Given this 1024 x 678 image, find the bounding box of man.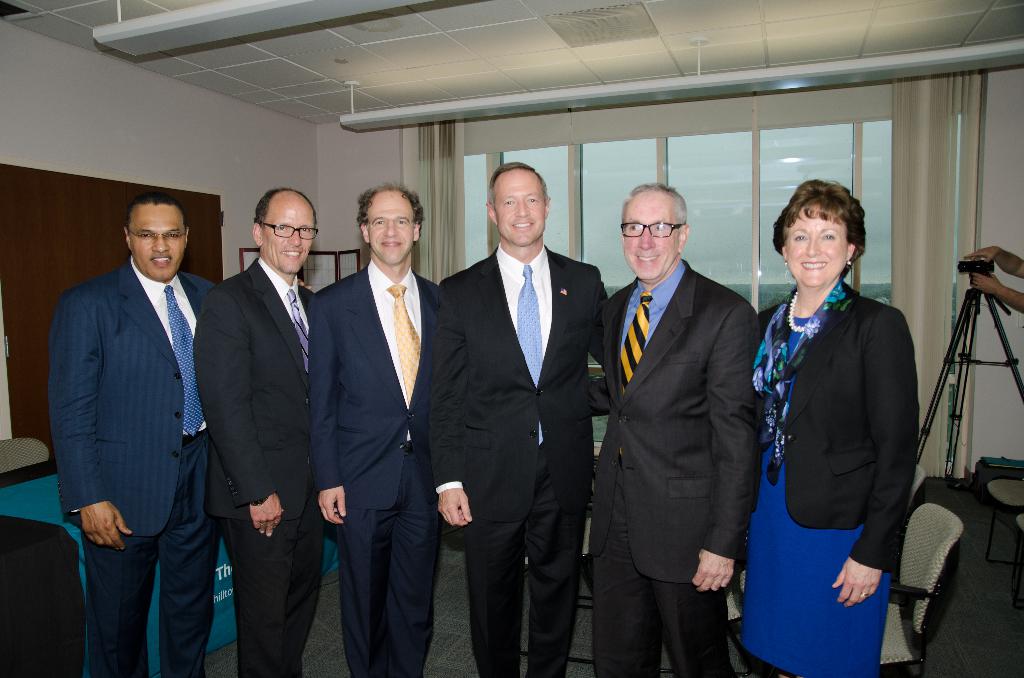
{"left": 309, "top": 184, "right": 441, "bottom": 677}.
